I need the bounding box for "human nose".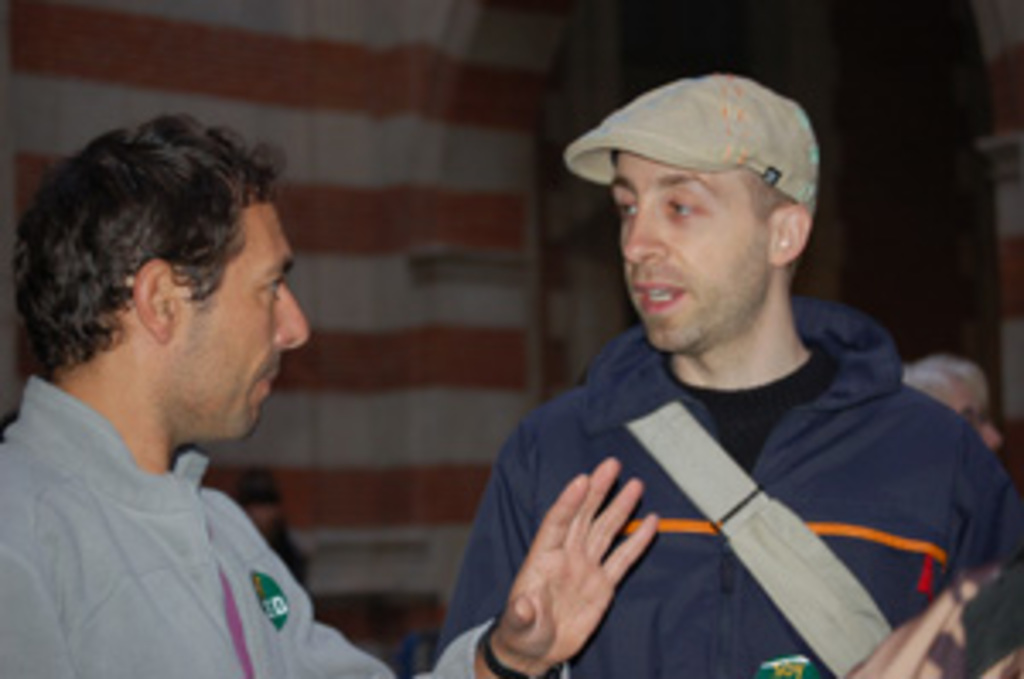
Here it is: <region>273, 280, 311, 348</region>.
